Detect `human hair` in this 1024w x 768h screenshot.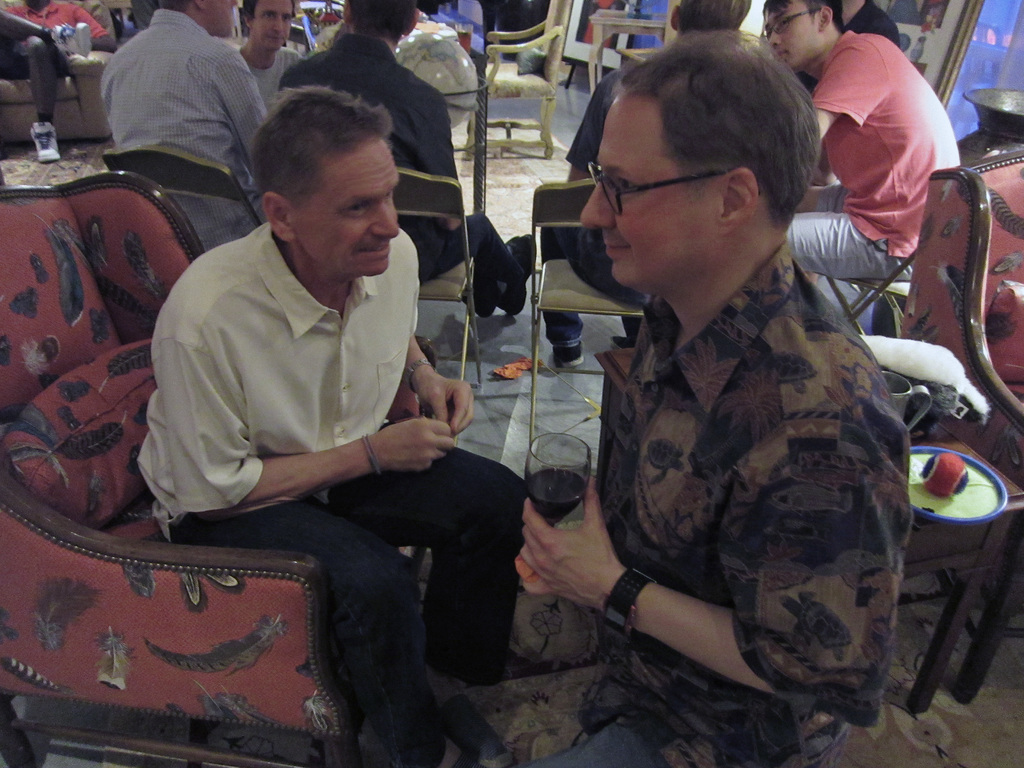
Detection: box(625, 35, 824, 225).
